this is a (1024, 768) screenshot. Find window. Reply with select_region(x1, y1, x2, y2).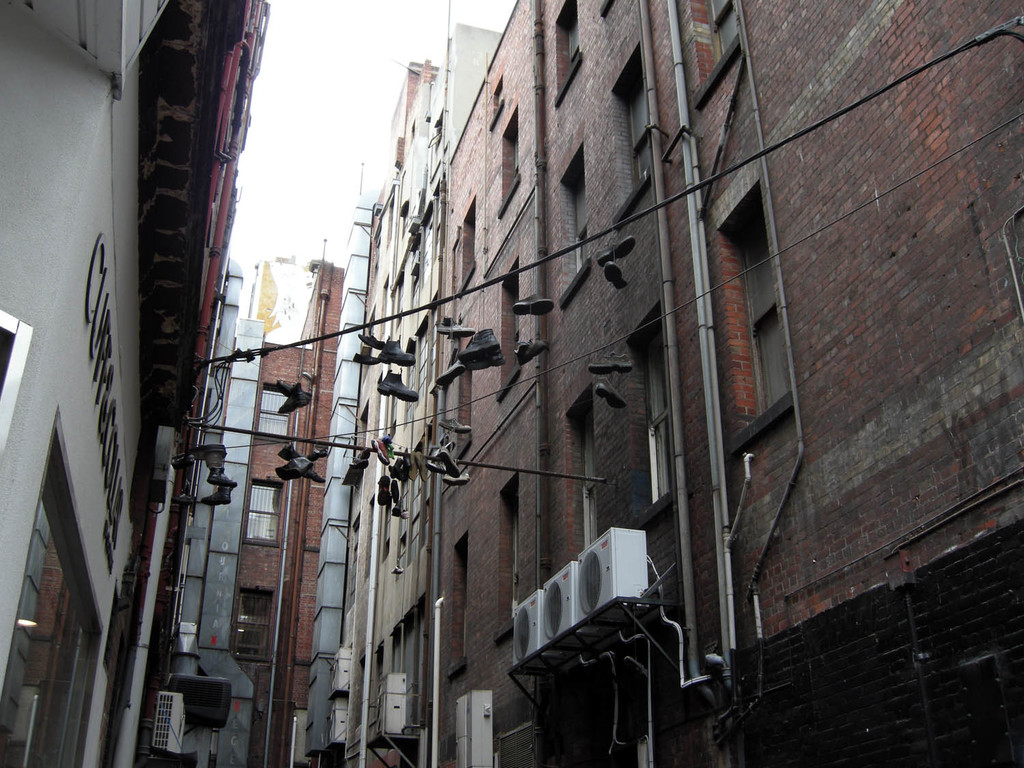
select_region(735, 224, 788, 418).
